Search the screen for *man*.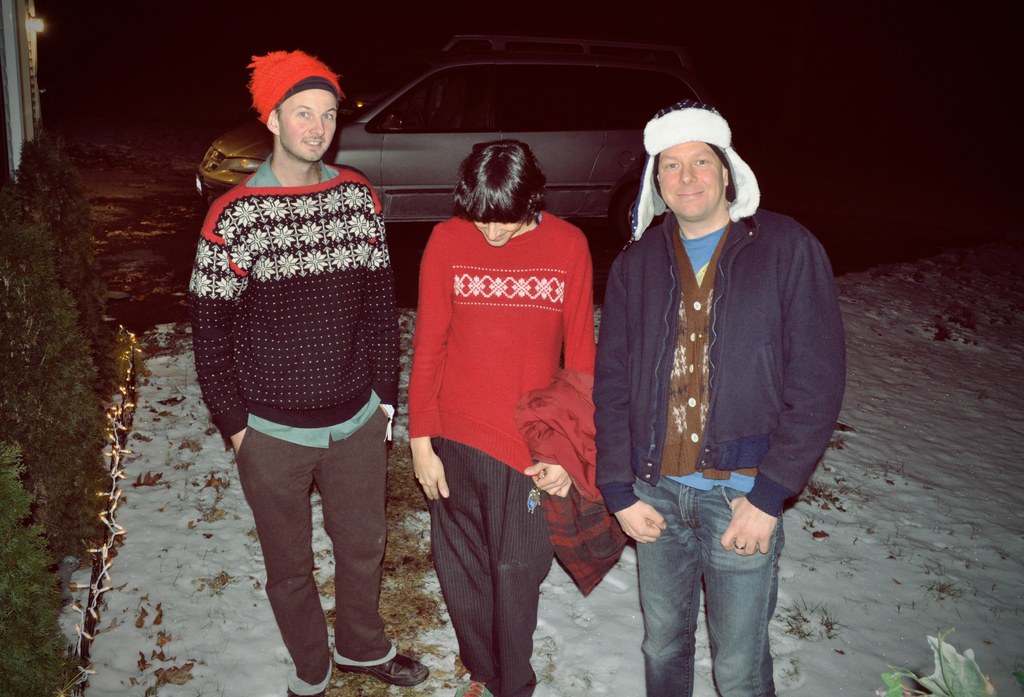
Found at (406,139,595,696).
